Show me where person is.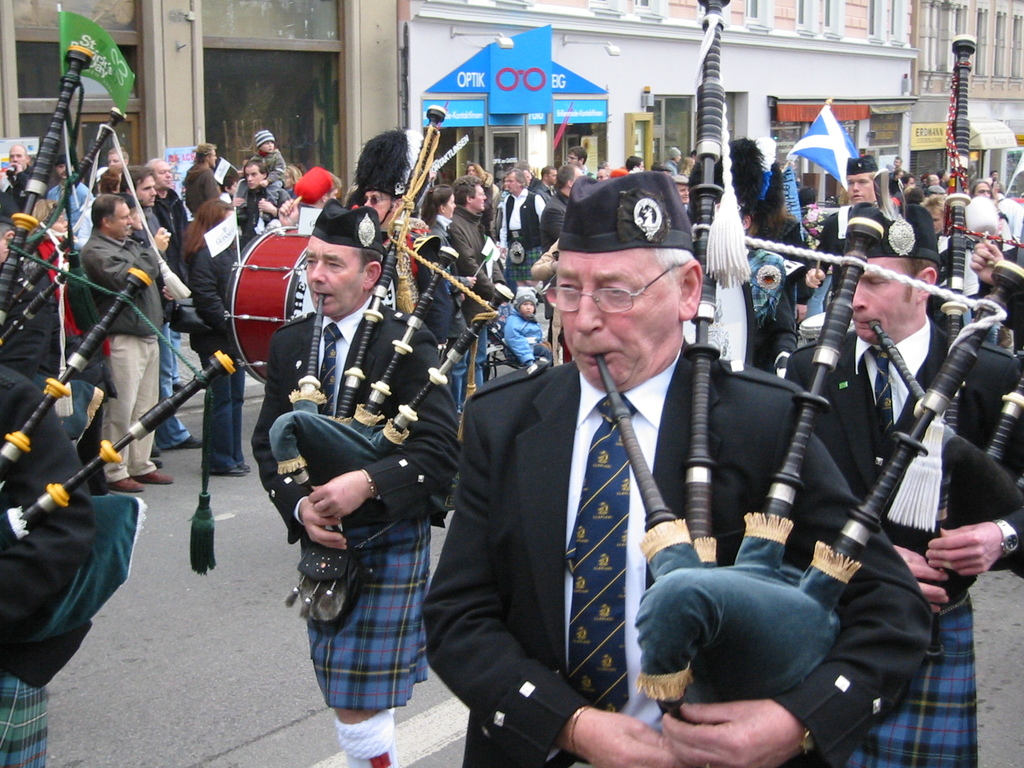
person is at (left=988, top=173, right=1010, bottom=194).
